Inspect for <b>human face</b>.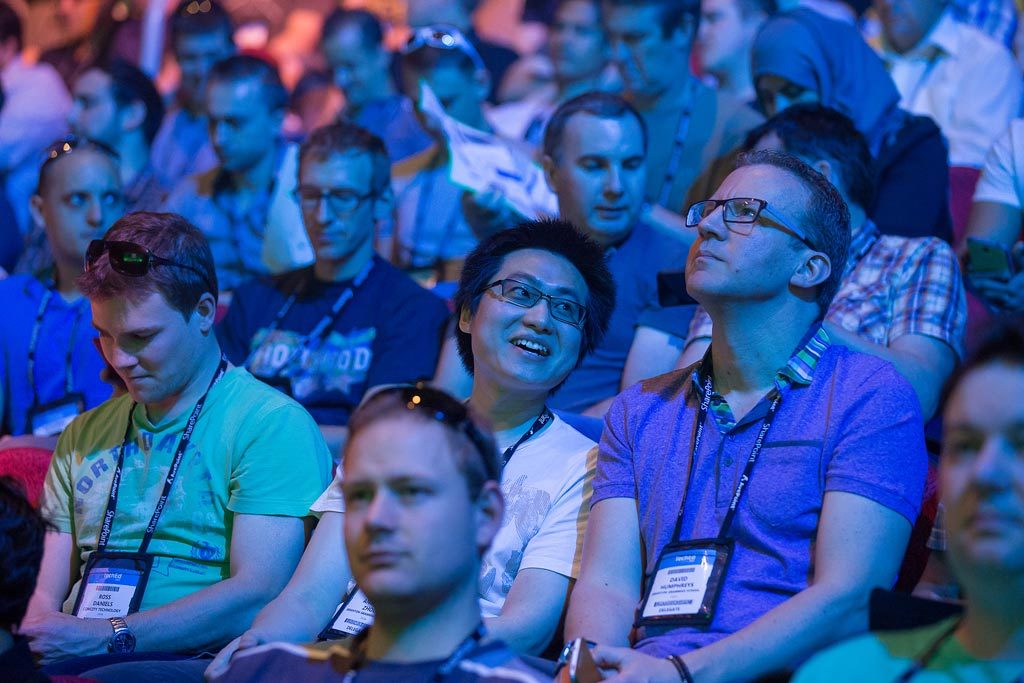
Inspection: l=208, t=82, r=273, b=171.
